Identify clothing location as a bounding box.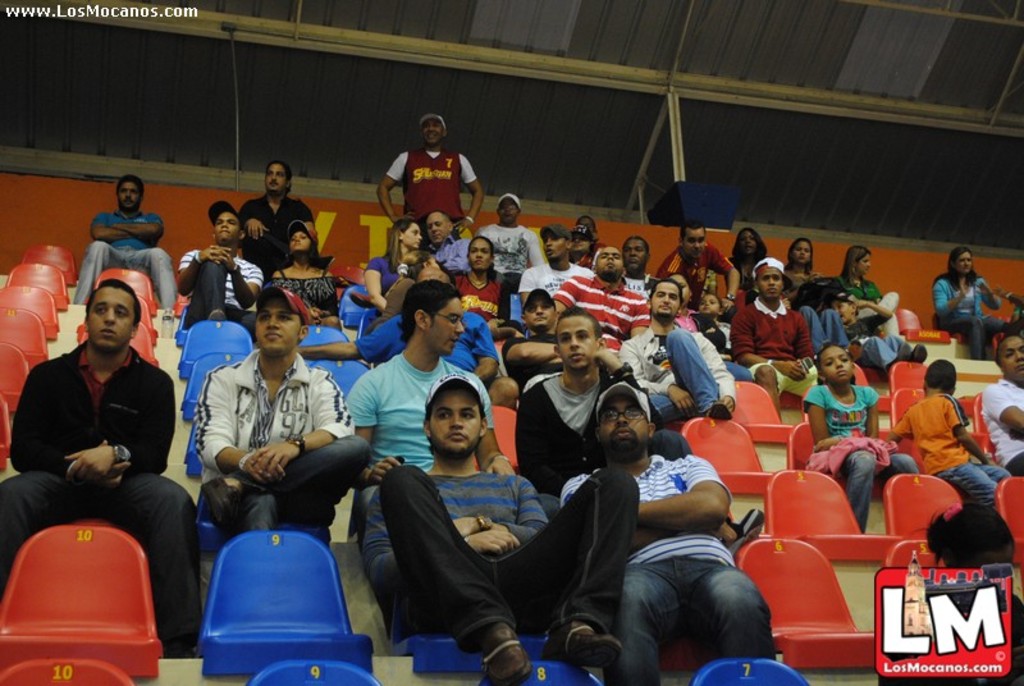
(left=554, top=273, right=644, bottom=343).
